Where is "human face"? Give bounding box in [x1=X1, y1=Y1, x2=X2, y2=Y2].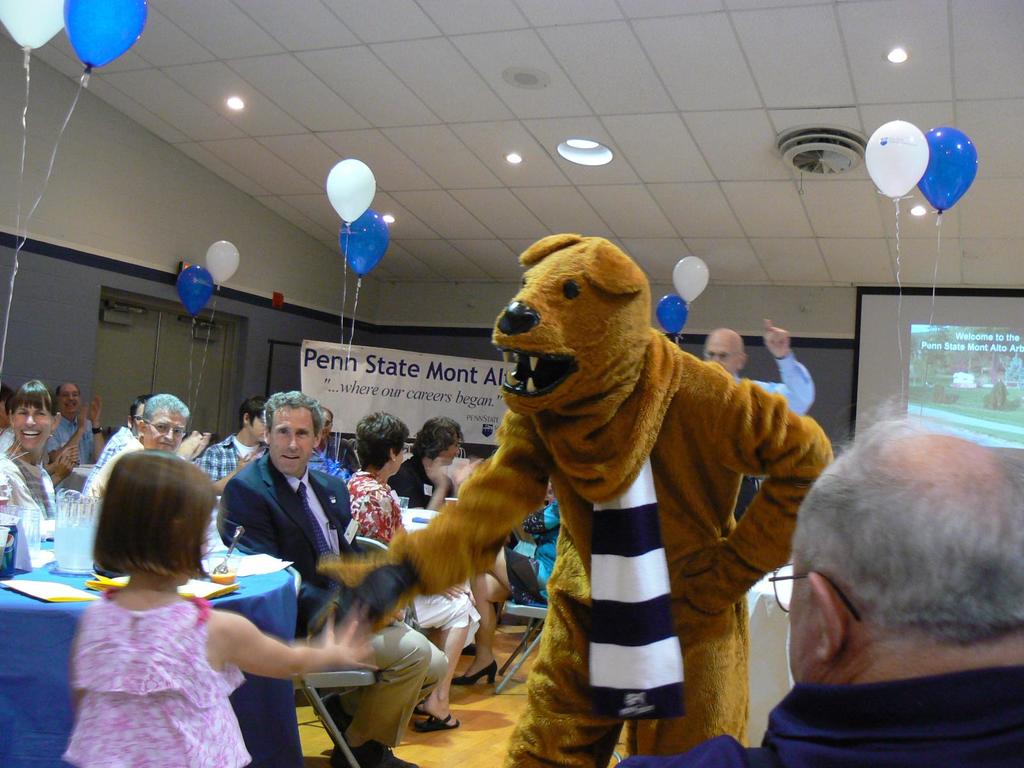
[x1=267, y1=410, x2=313, y2=474].
